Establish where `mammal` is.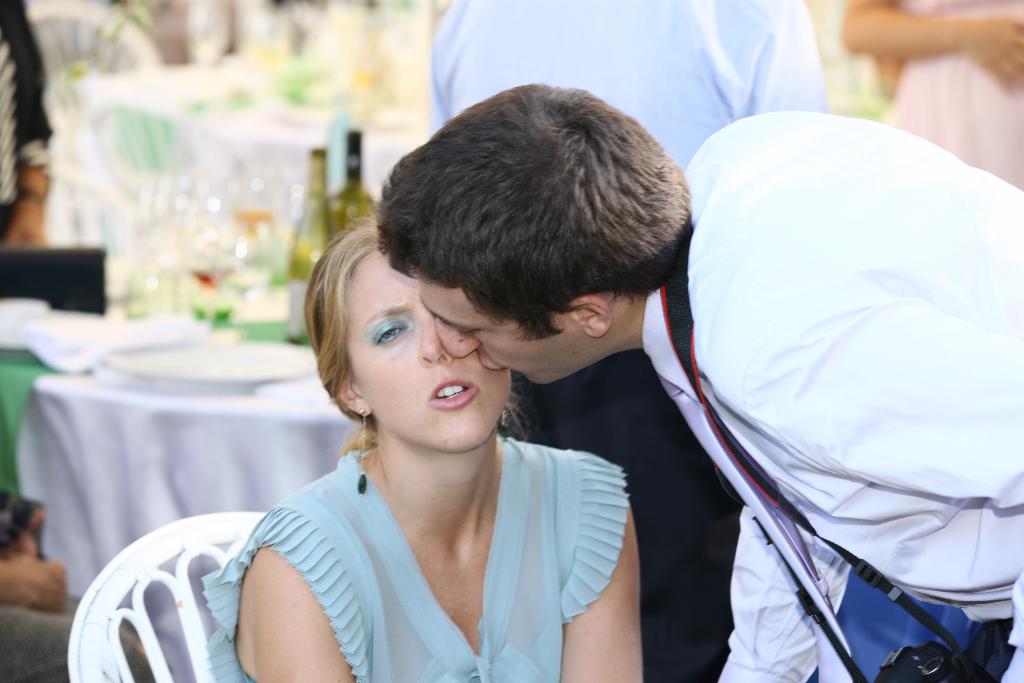
Established at left=836, top=0, right=1023, bottom=192.
